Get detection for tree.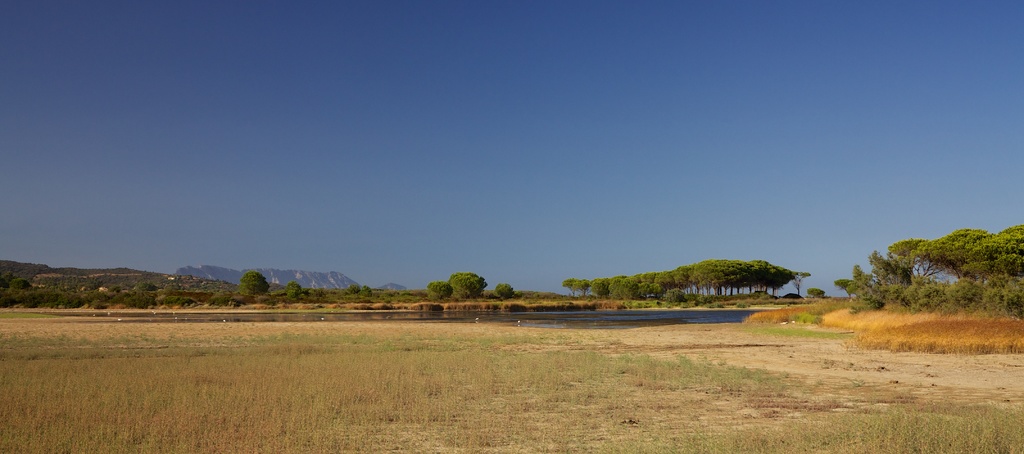
Detection: bbox=(498, 280, 518, 299).
